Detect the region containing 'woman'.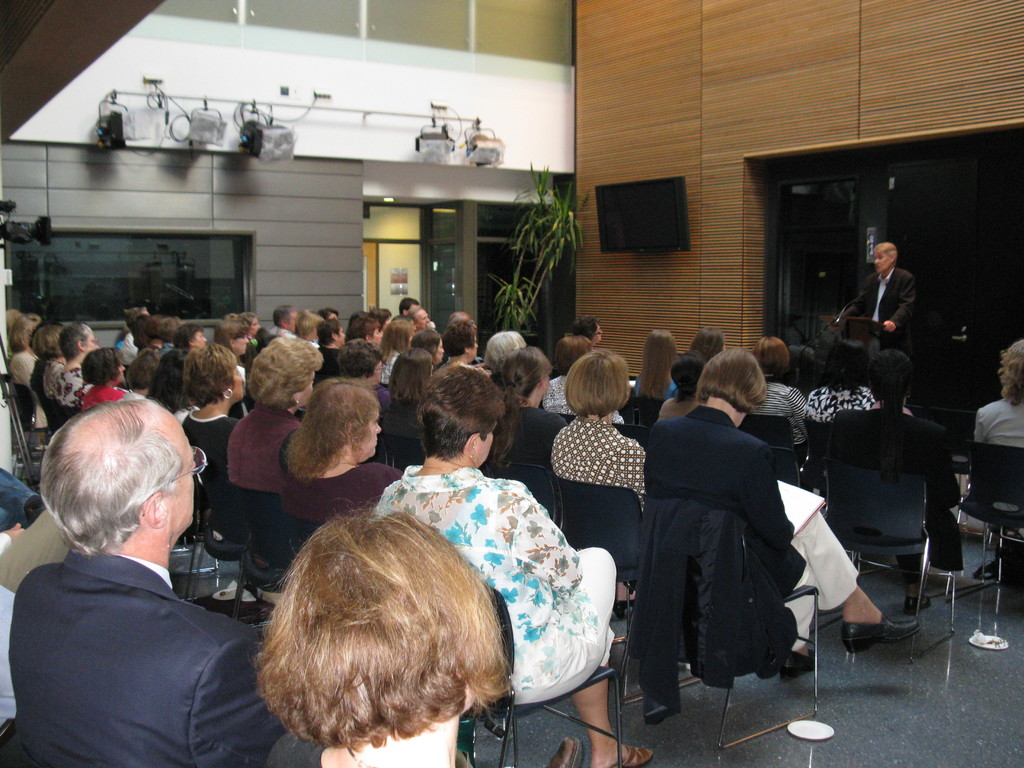
803,336,874,420.
